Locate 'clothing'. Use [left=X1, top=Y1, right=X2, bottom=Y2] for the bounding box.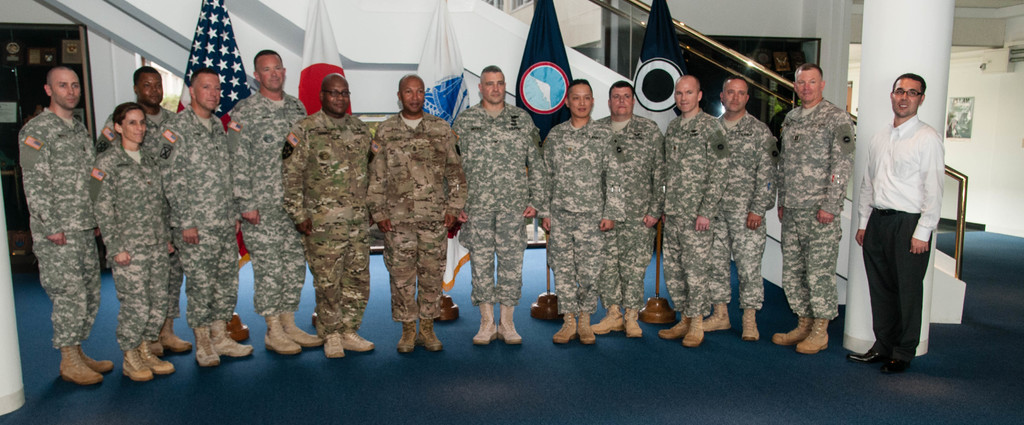
[left=710, top=218, right=769, bottom=306].
